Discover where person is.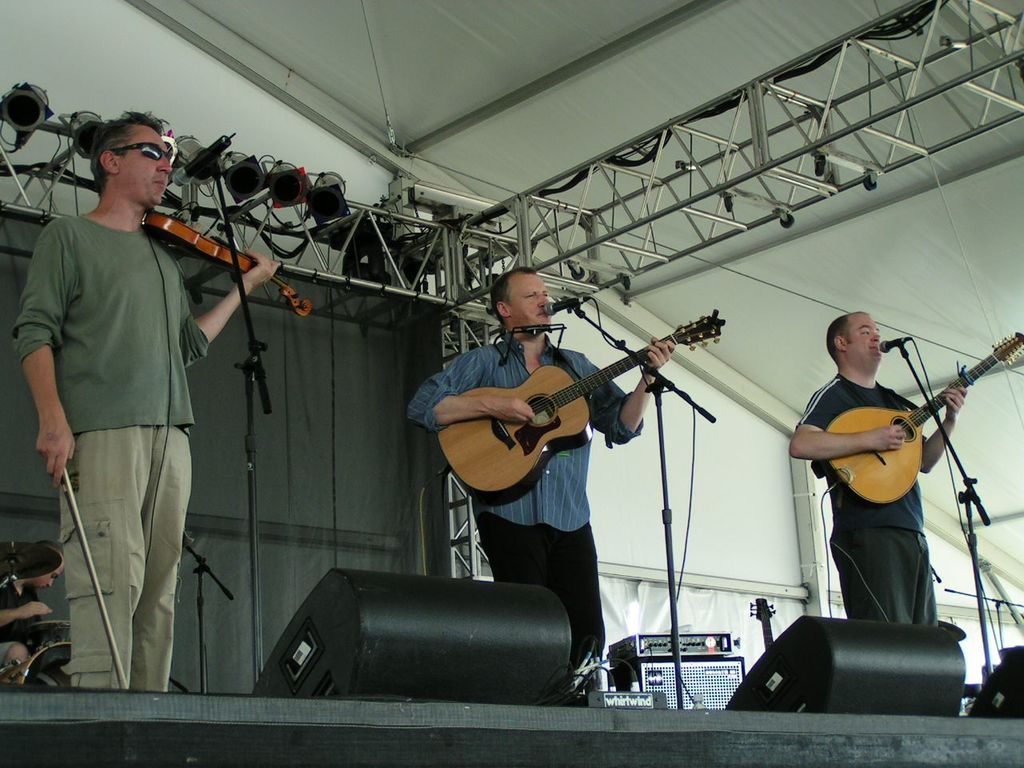
Discovered at bbox=[7, 103, 283, 691].
